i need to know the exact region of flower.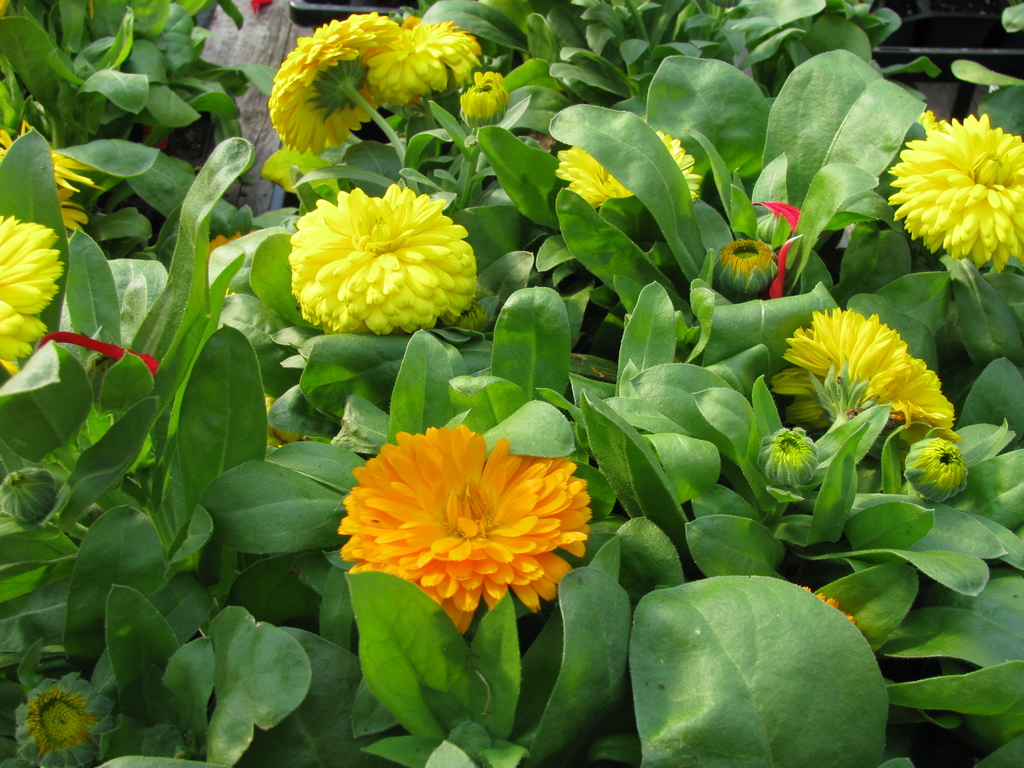
Region: (287, 177, 483, 336).
